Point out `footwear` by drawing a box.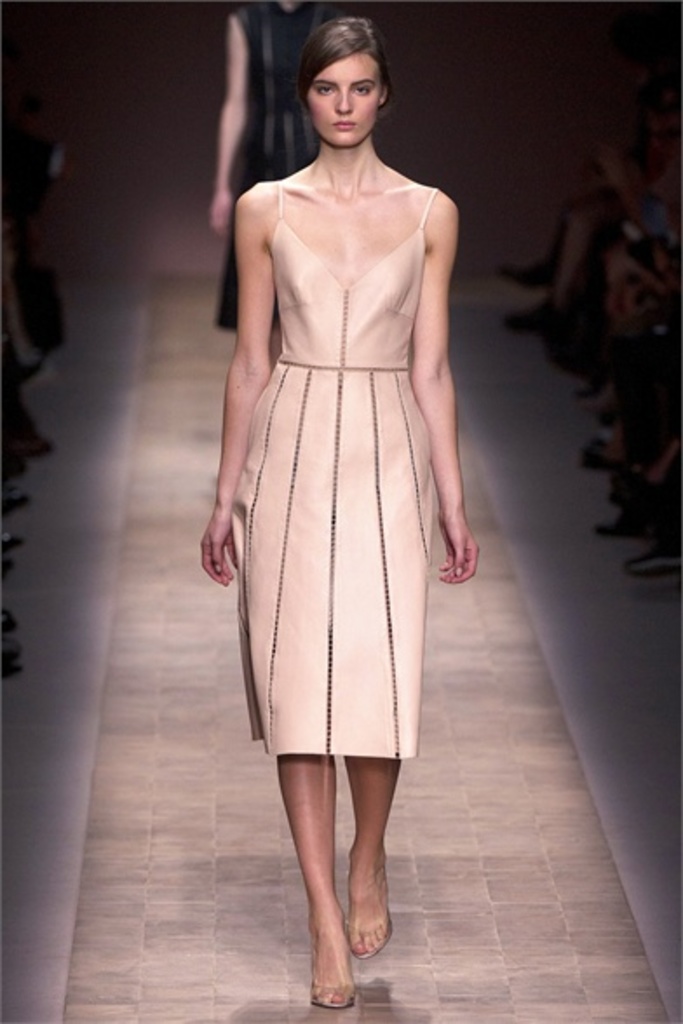
[0, 552, 19, 575].
